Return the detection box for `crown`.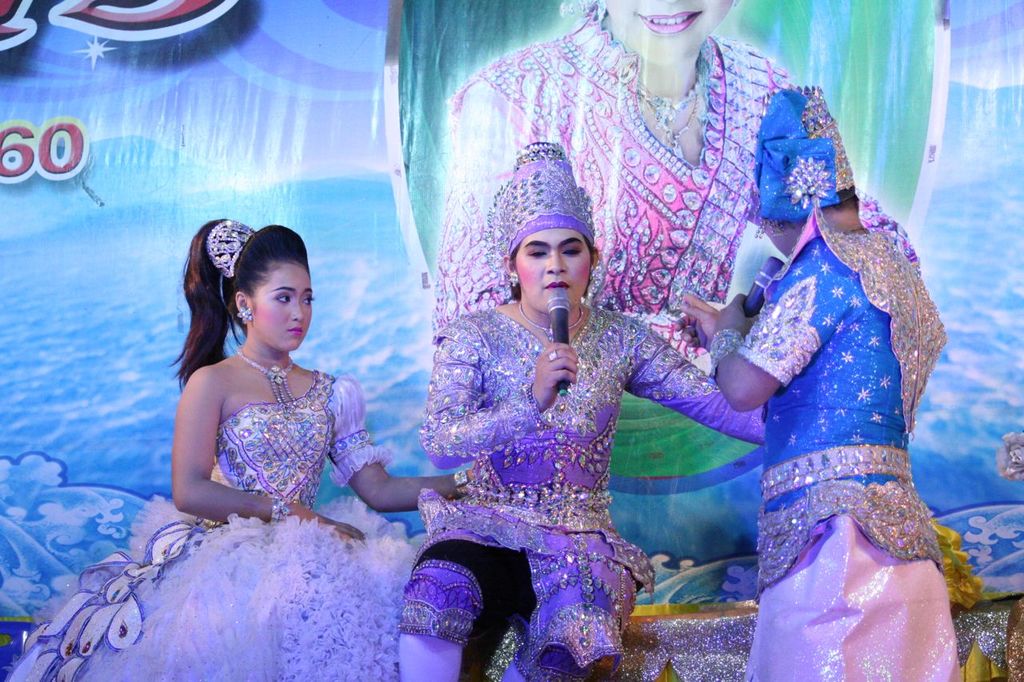
{"left": 203, "top": 220, "right": 256, "bottom": 280}.
